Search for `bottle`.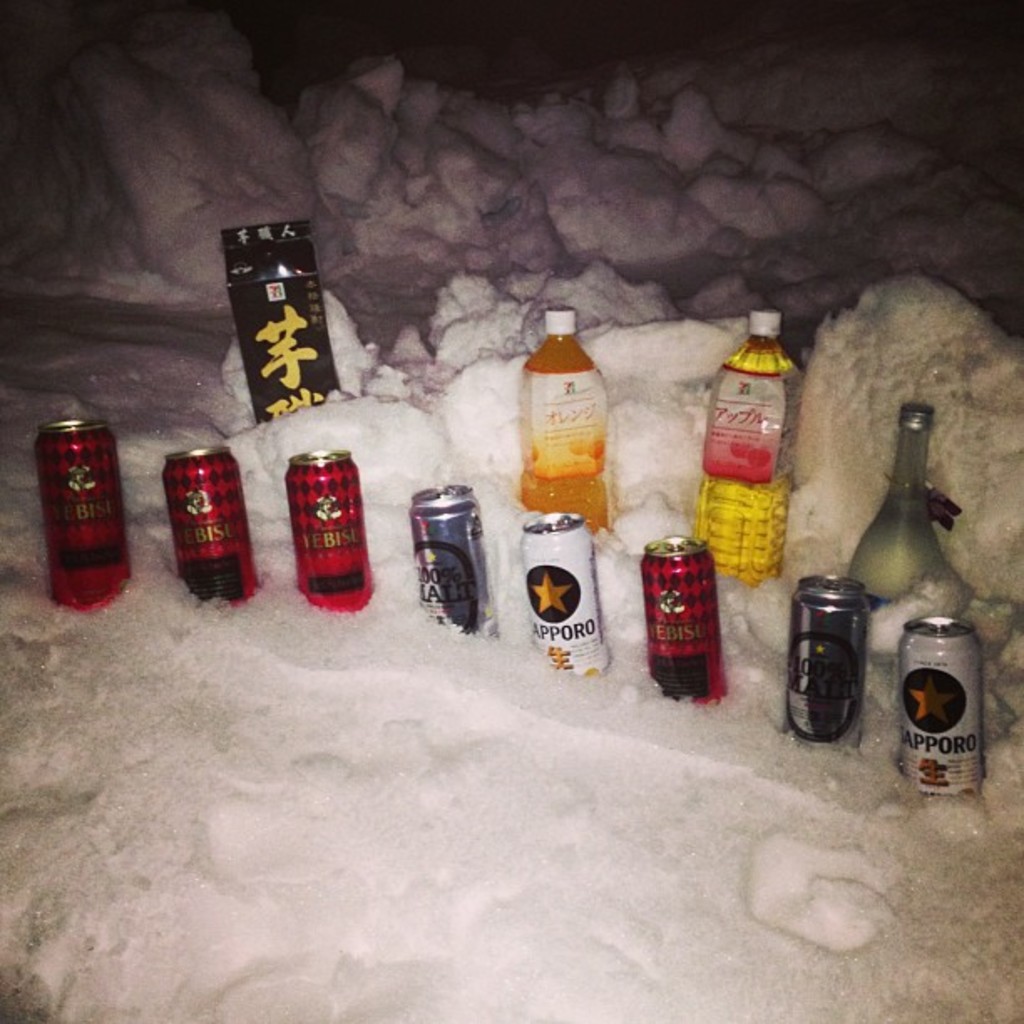
Found at x1=845, y1=405, x2=944, y2=611.
